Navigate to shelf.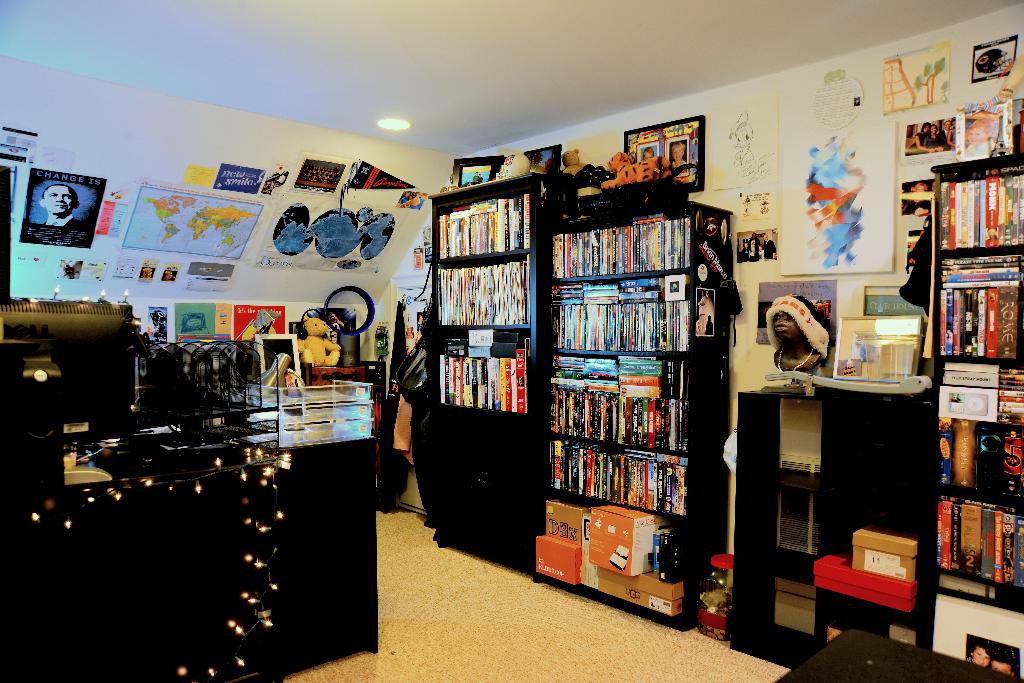
Navigation target: <region>399, 175, 536, 614</region>.
